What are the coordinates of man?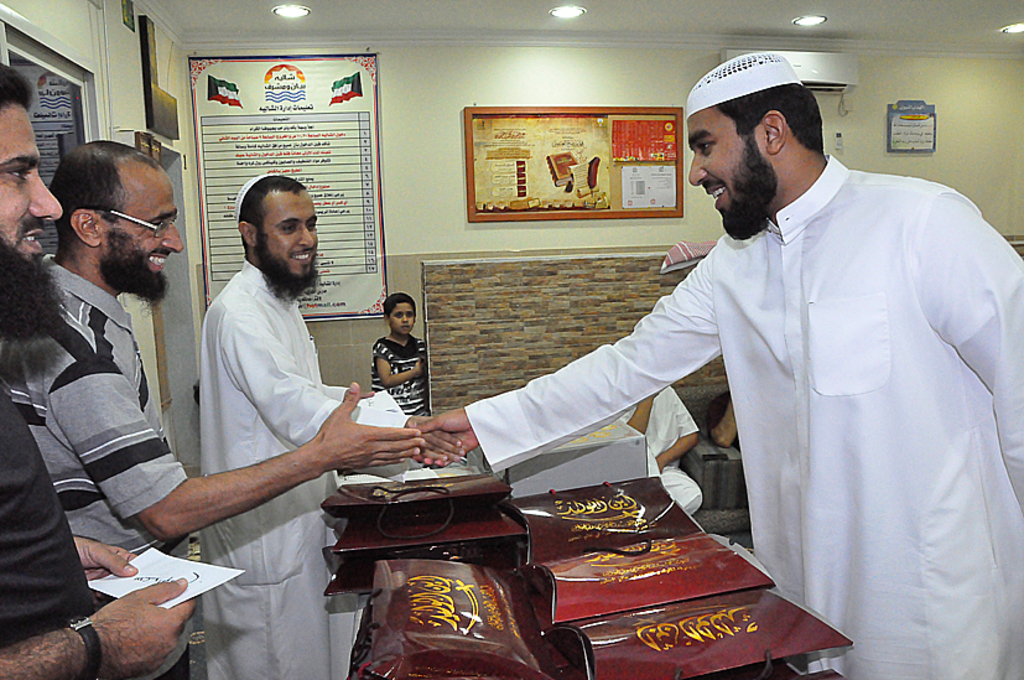
left=197, top=166, right=469, bottom=679.
